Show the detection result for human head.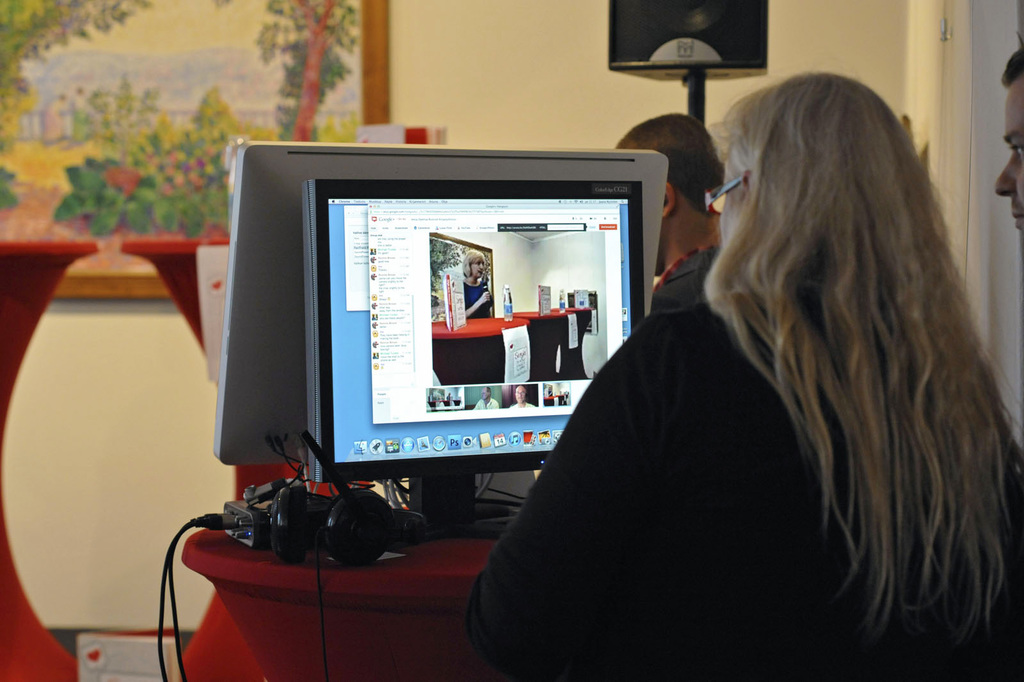
BBox(610, 113, 723, 277).
